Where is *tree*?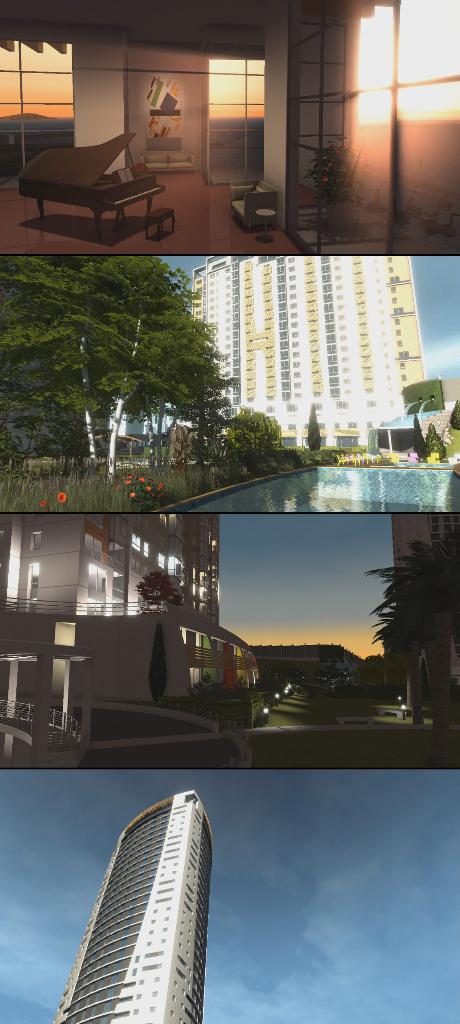
box=[425, 420, 447, 464].
